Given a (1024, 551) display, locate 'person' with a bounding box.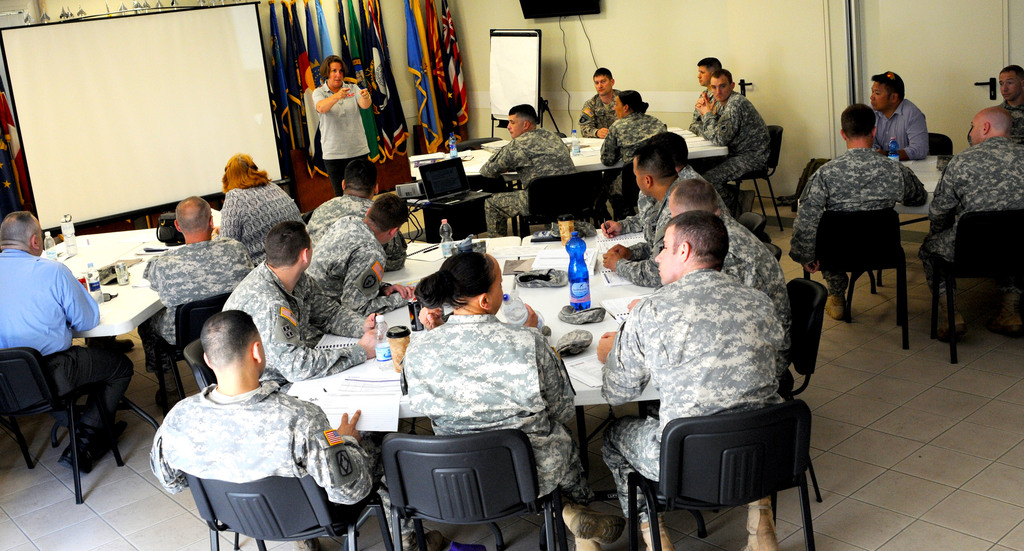
Located: 579/65/622/135.
